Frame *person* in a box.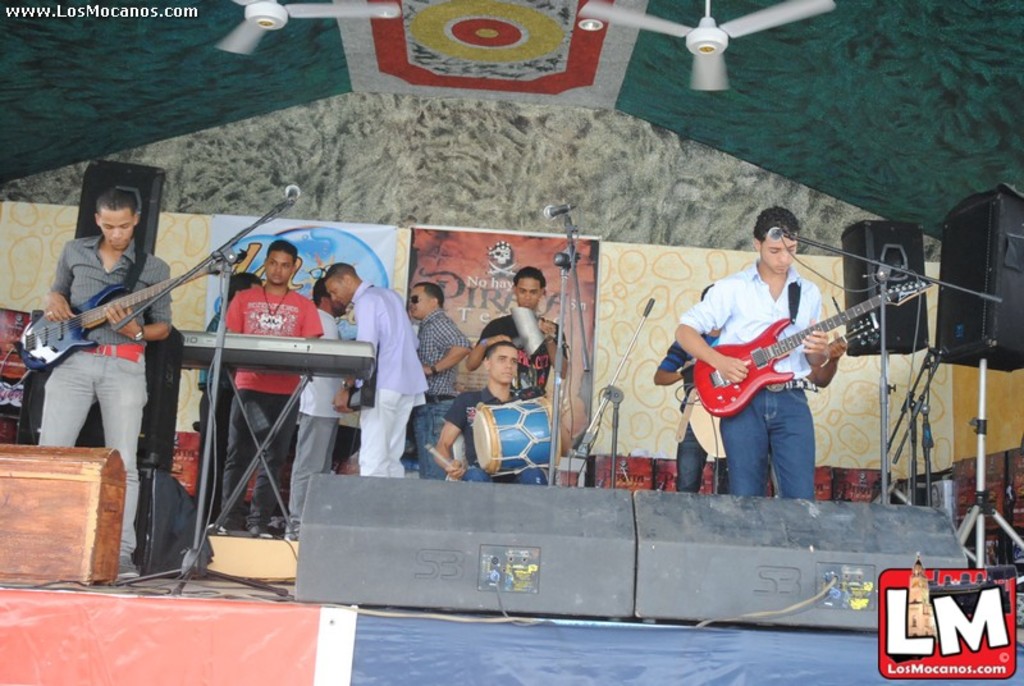
l=435, t=342, r=553, b=485.
